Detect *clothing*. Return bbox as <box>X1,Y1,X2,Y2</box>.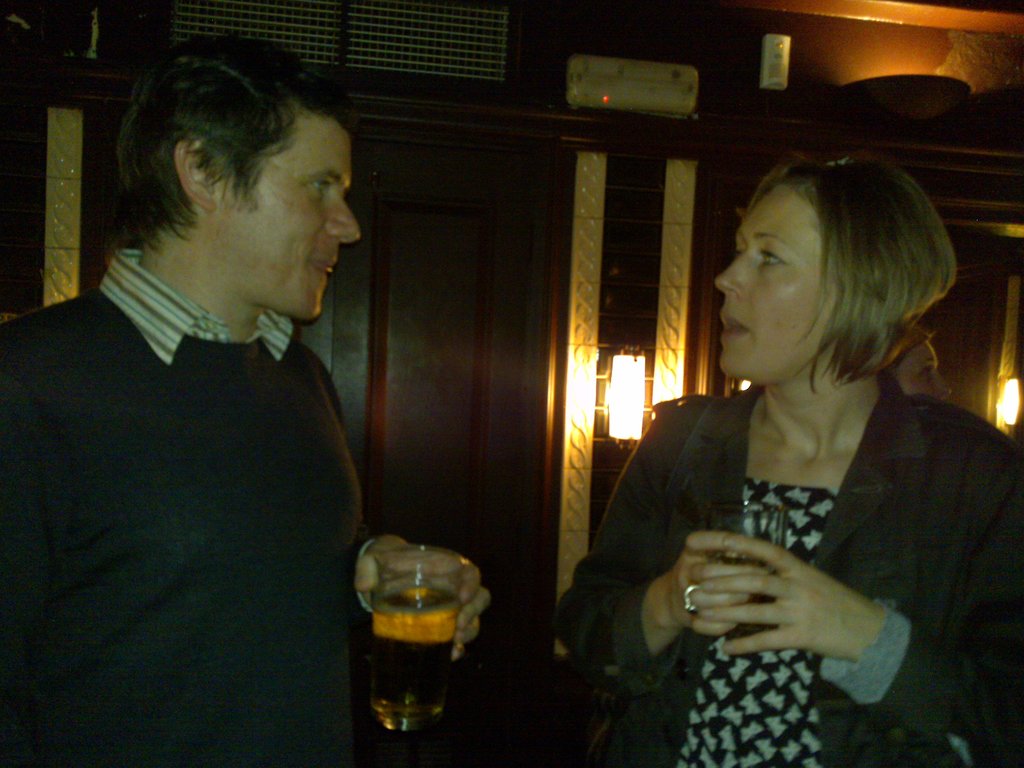
<box>0,60,380,765</box>.
